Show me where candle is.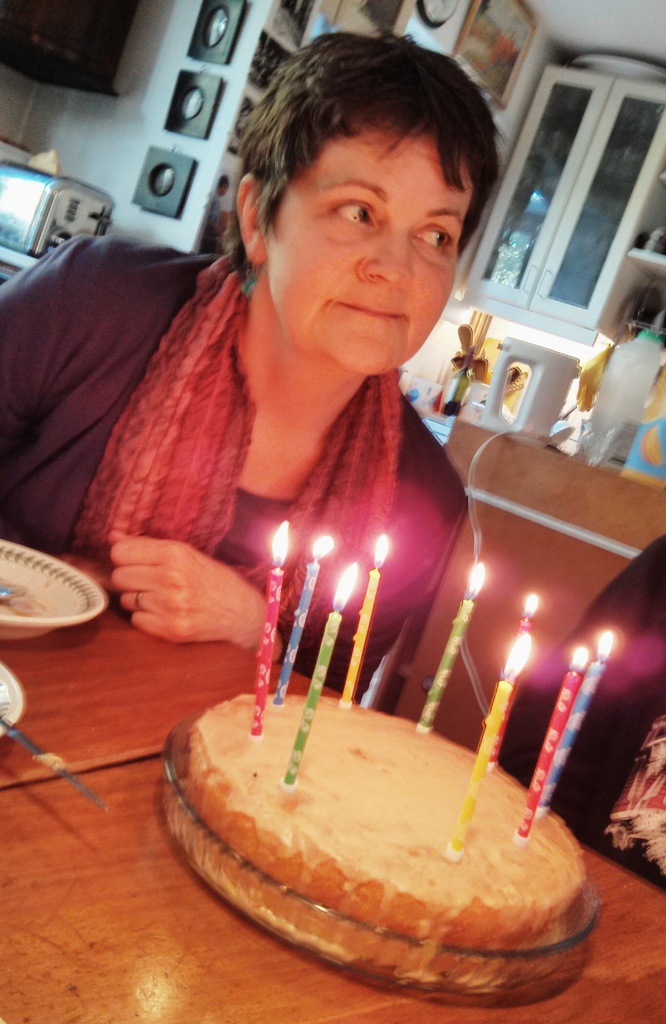
candle is at {"left": 487, "top": 607, "right": 542, "bottom": 774}.
